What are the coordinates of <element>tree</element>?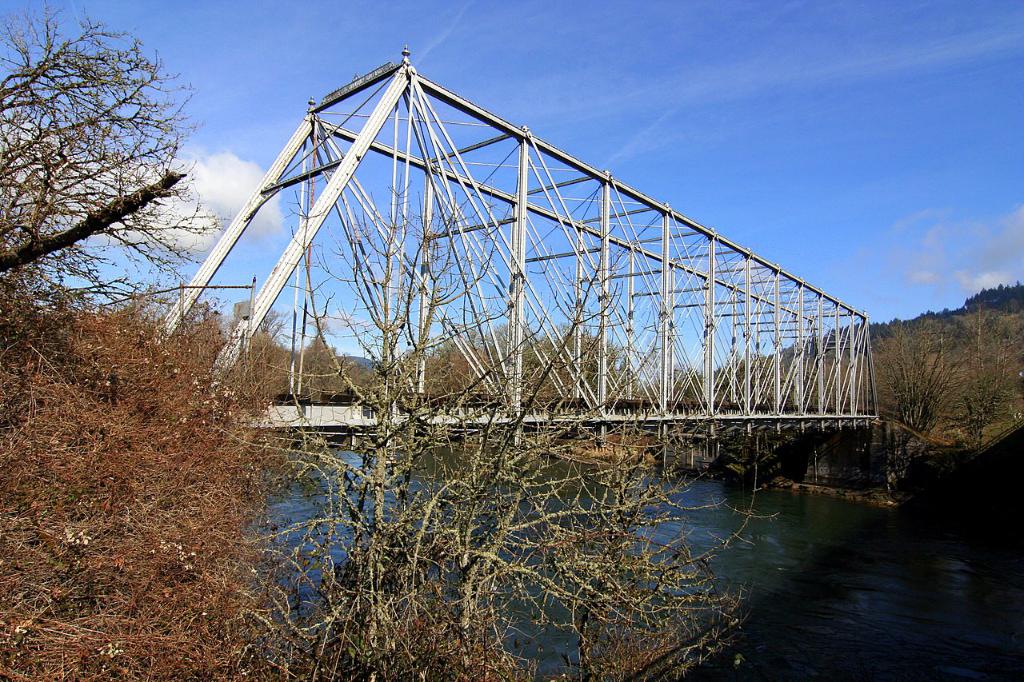
289,329,350,403.
